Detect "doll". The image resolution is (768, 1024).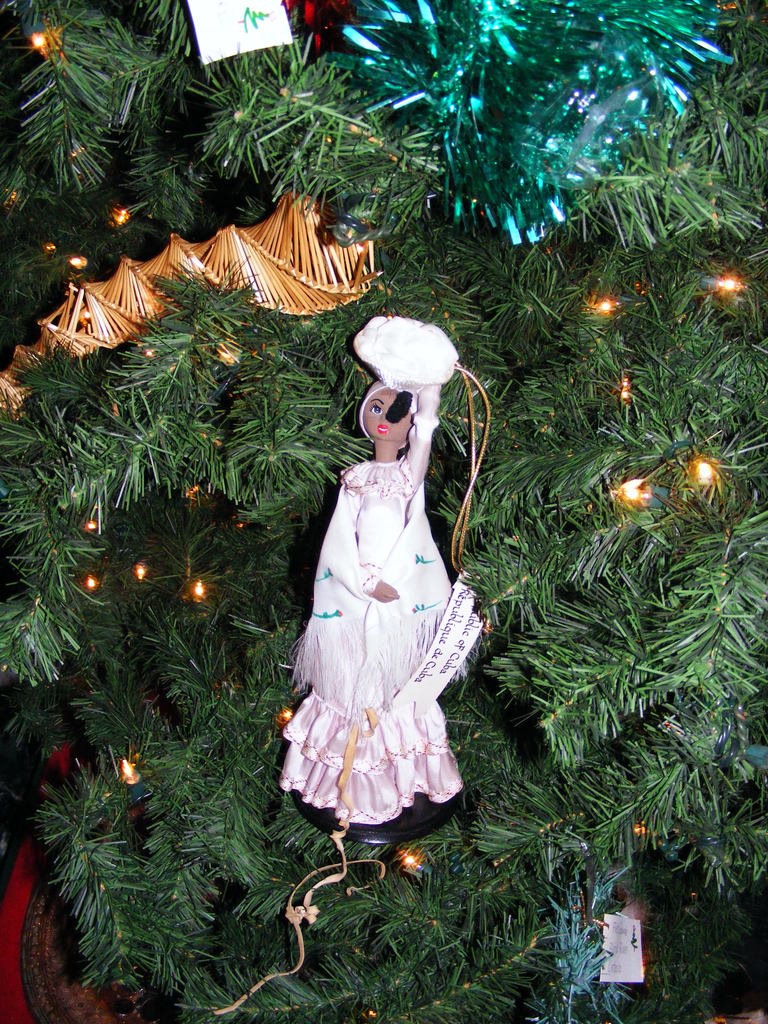
(270,297,488,860).
